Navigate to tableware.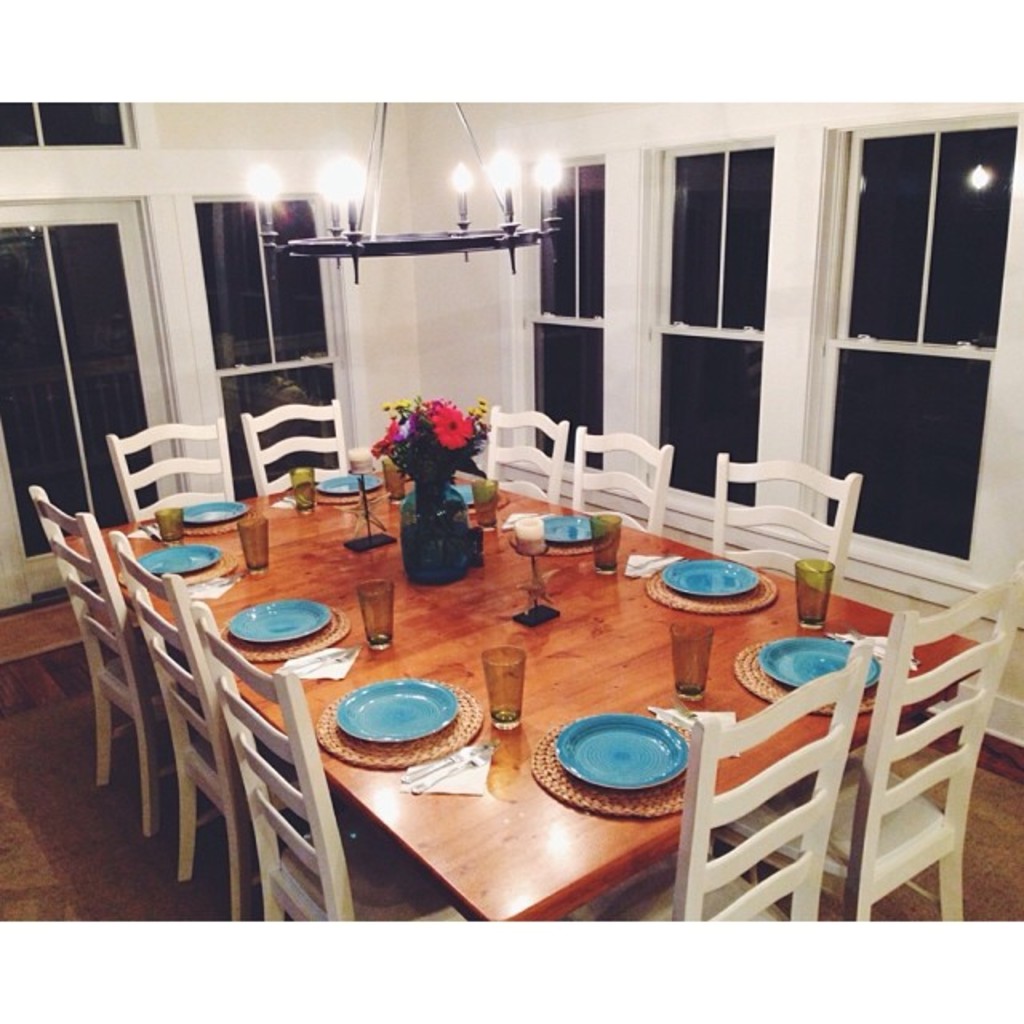
Navigation target: locate(469, 475, 496, 528).
